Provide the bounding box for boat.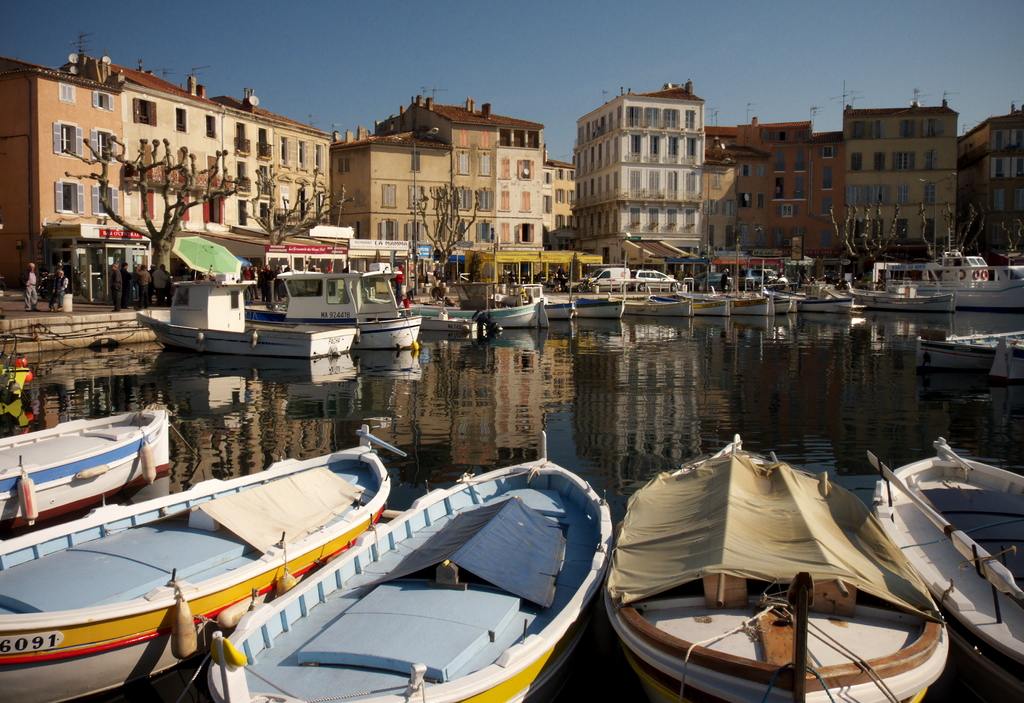
detection(586, 441, 1001, 688).
